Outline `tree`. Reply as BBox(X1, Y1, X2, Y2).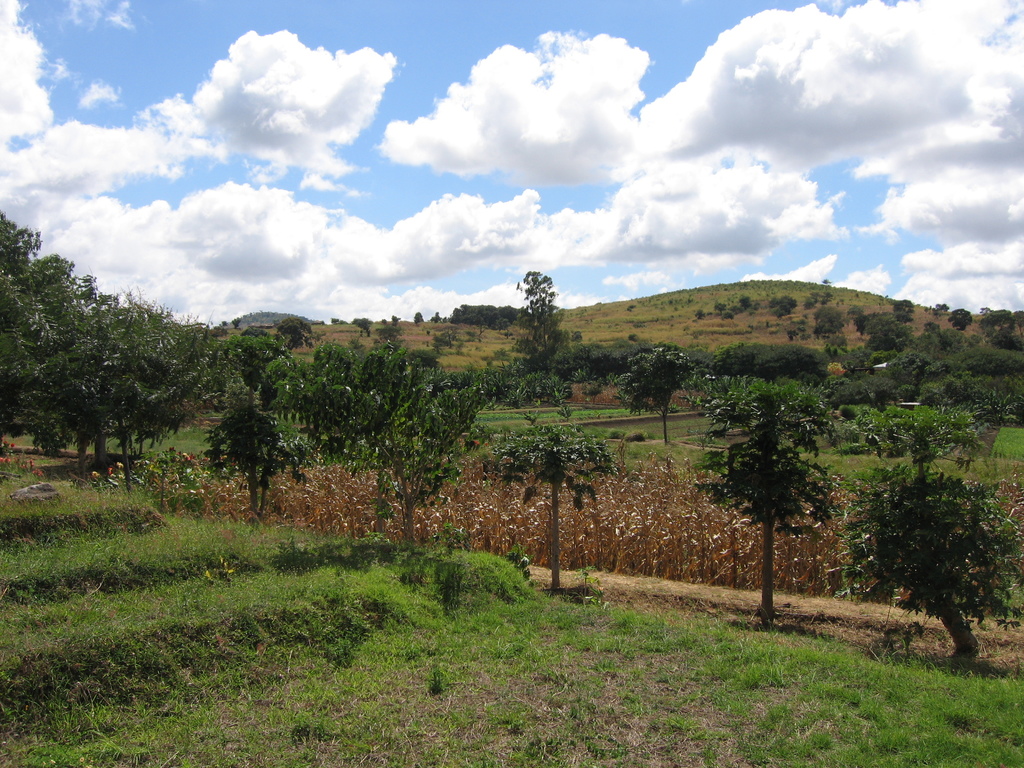
BBox(973, 392, 1022, 435).
